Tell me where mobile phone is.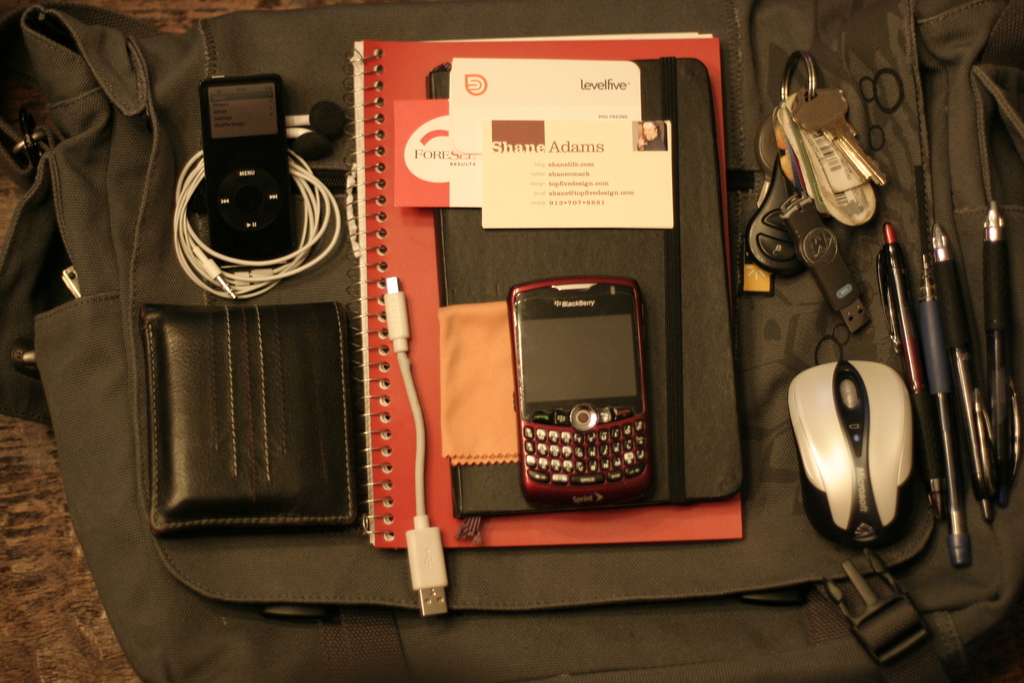
mobile phone is at (x1=508, y1=274, x2=654, y2=513).
